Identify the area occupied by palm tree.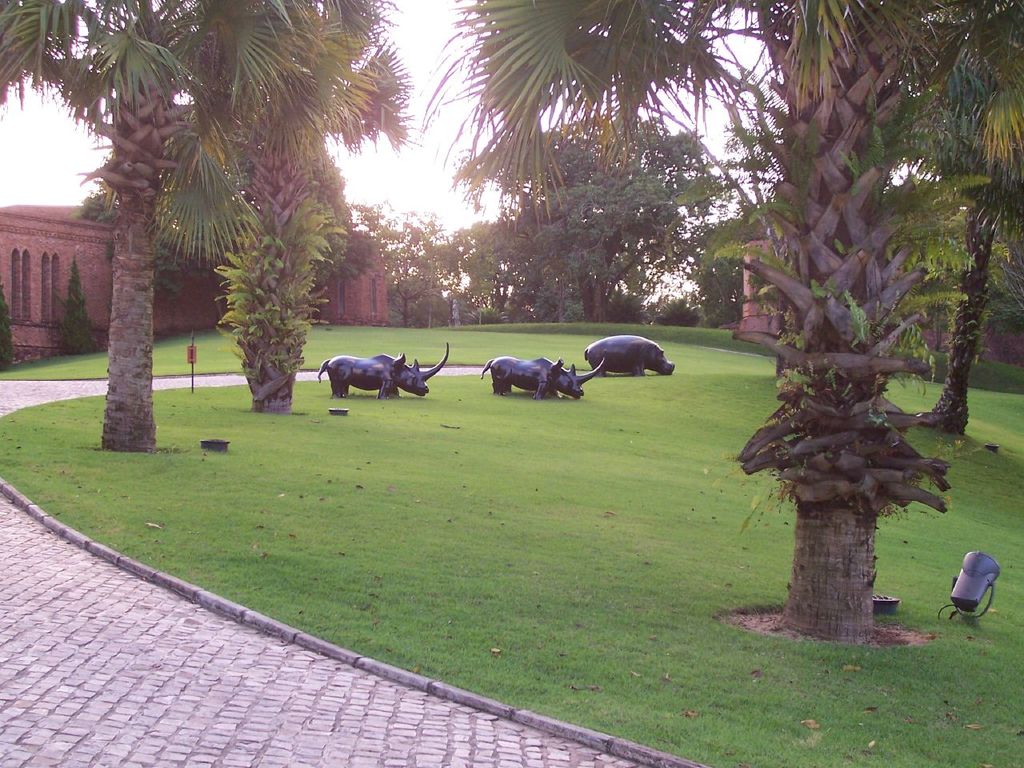
Area: bbox=(196, 2, 382, 412).
